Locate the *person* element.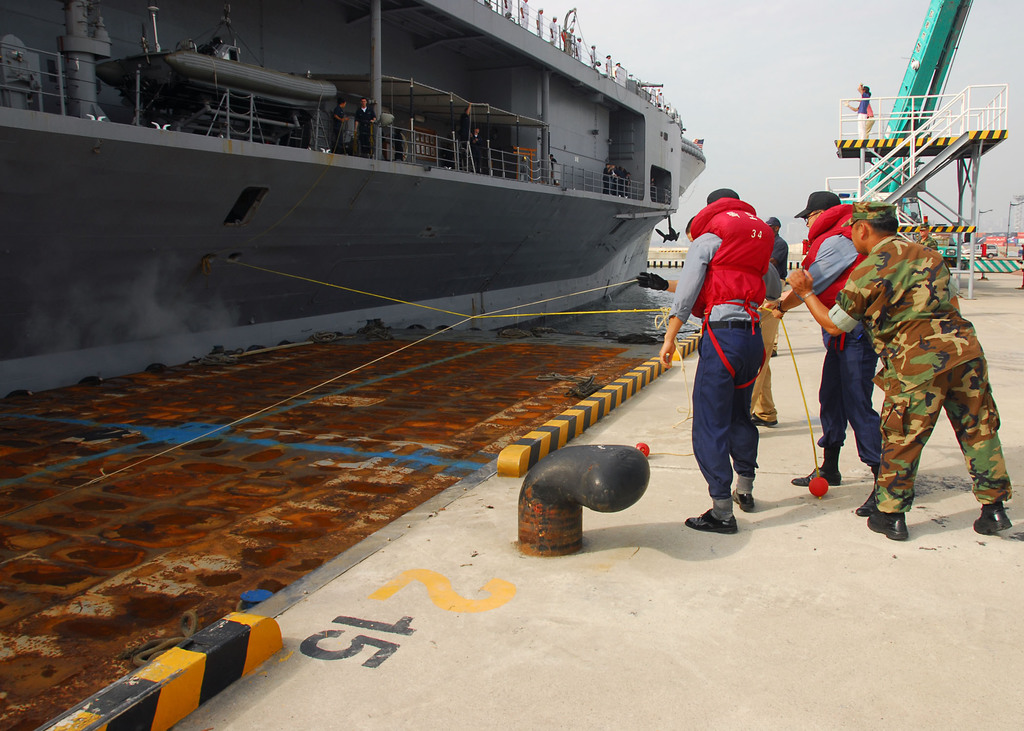
Element bbox: 567:24:579:54.
